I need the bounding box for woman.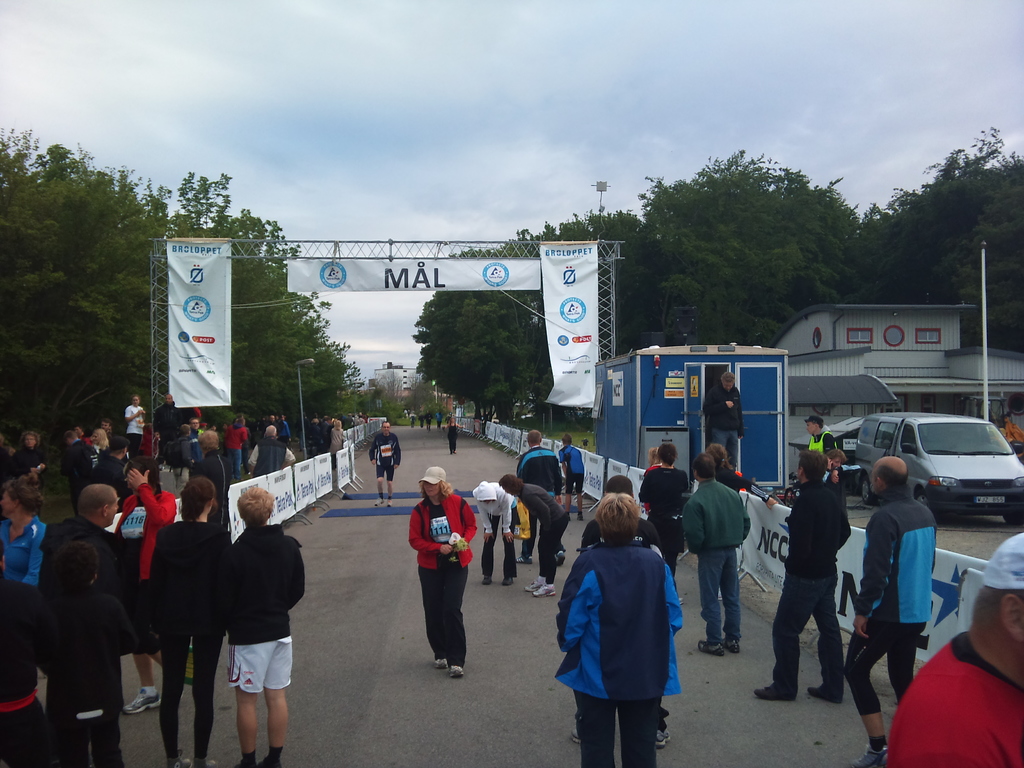
Here it is: x1=195 y1=428 x2=222 y2=482.
